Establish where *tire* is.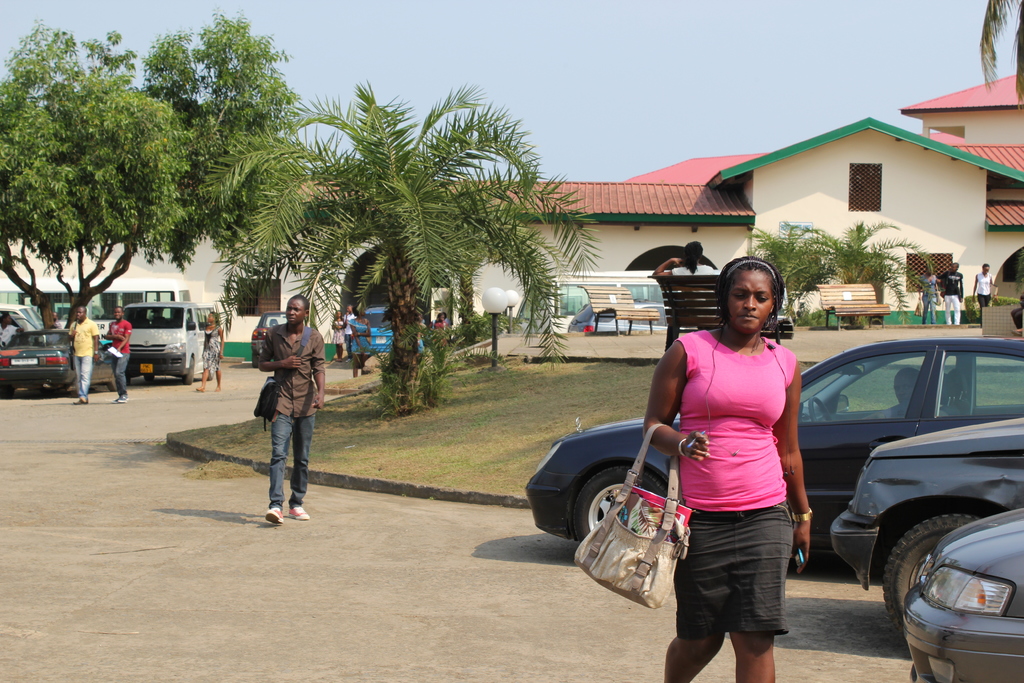
Established at (x1=416, y1=354, x2=424, y2=363).
